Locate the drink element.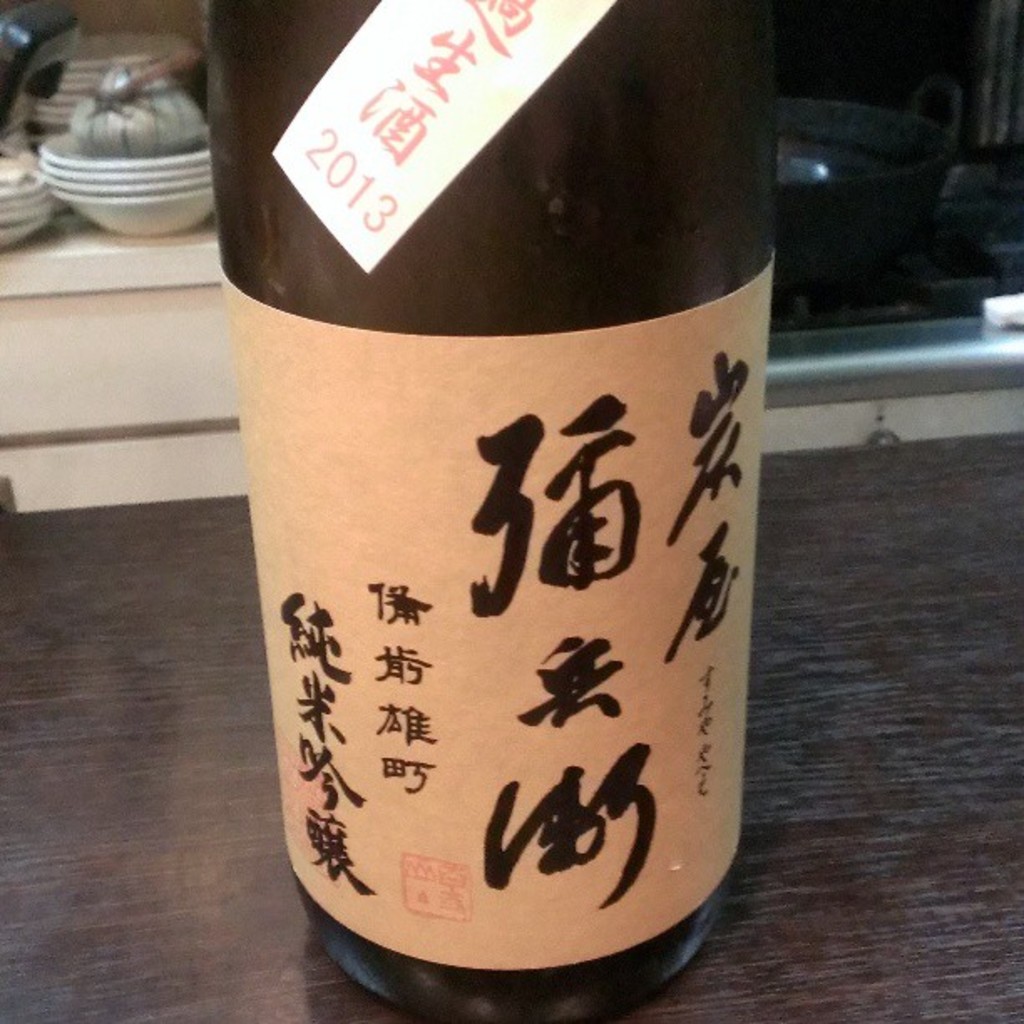
Element bbox: {"left": 214, "top": 0, "right": 785, "bottom": 1023}.
